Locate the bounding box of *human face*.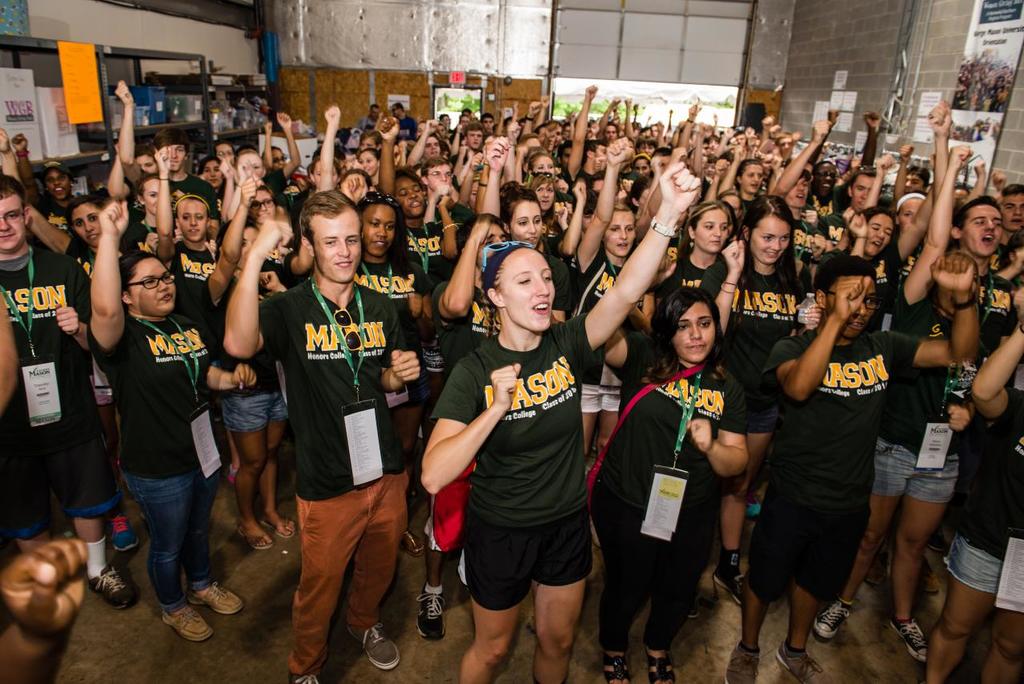
Bounding box: box=[508, 248, 557, 328].
